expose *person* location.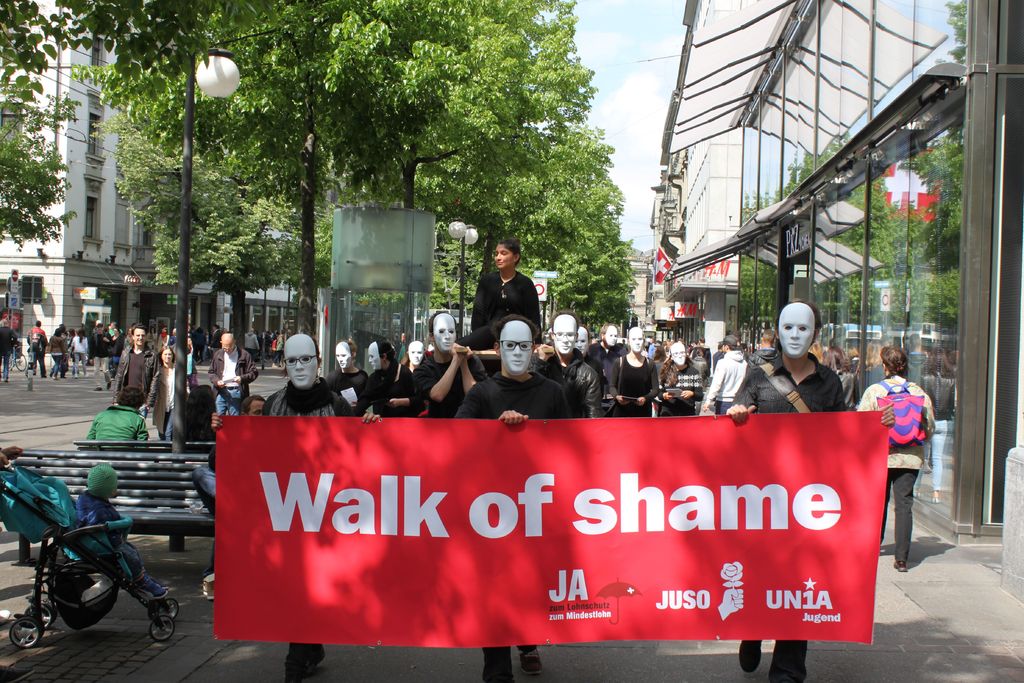
Exposed at 469 231 543 350.
